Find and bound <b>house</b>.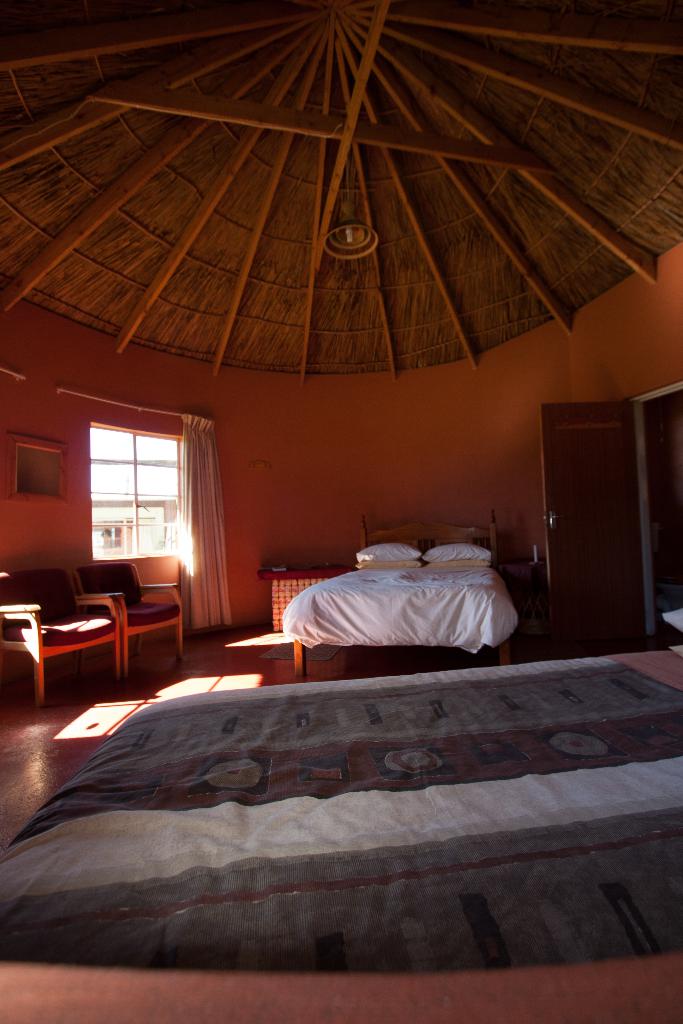
Bound: 0/0/682/1023.
